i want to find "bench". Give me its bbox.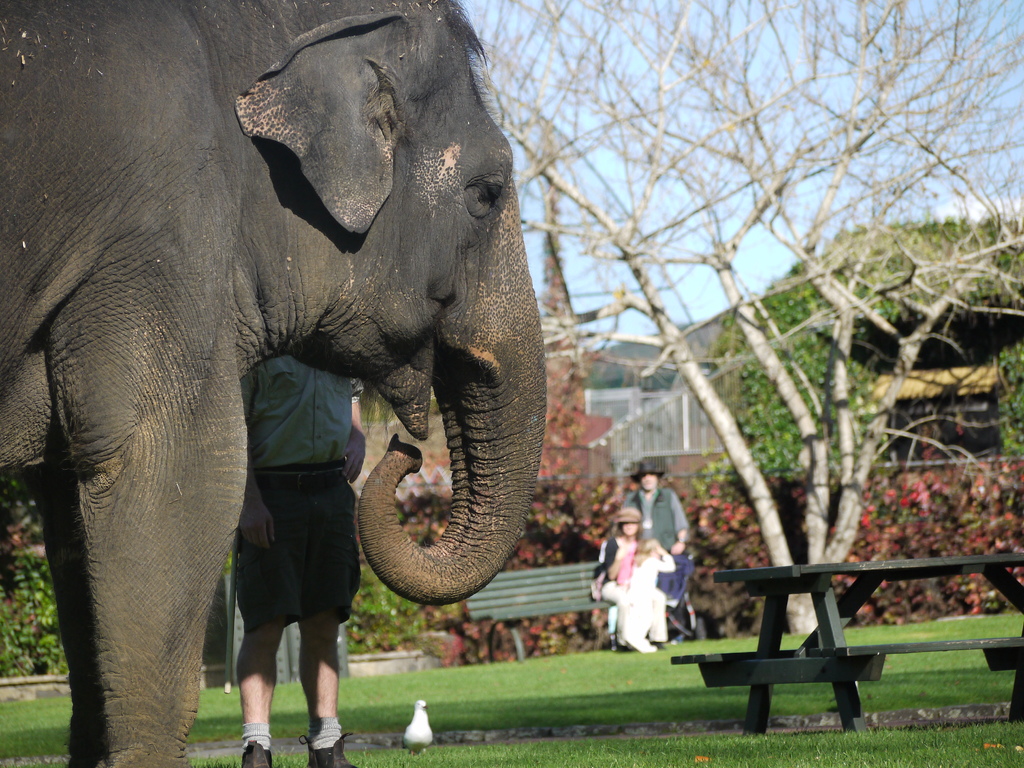
{"x1": 664, "y1": 550, "x2": 1023, "y2": 738}.
